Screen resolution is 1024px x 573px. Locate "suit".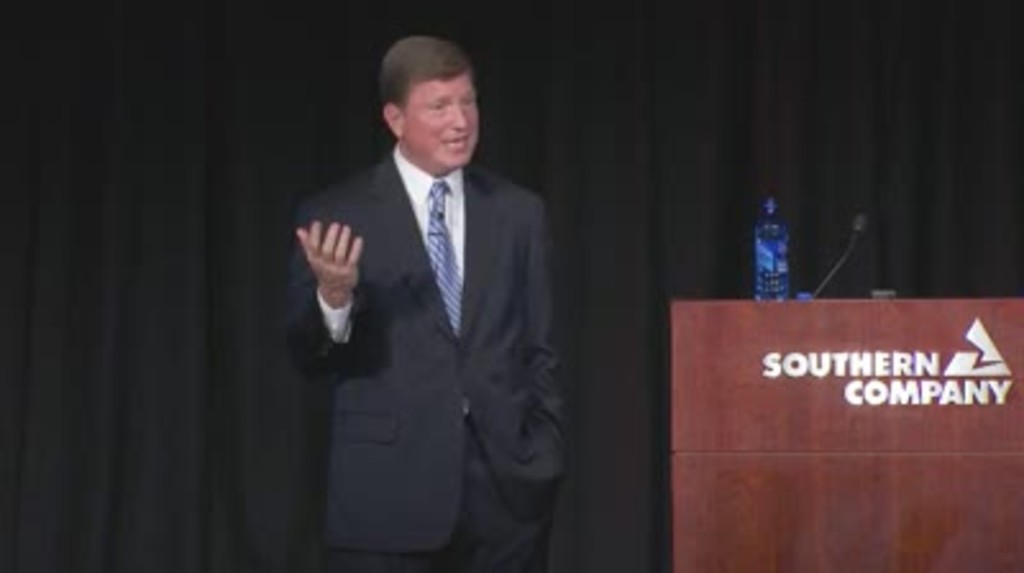
269, 61, 576, 547.
